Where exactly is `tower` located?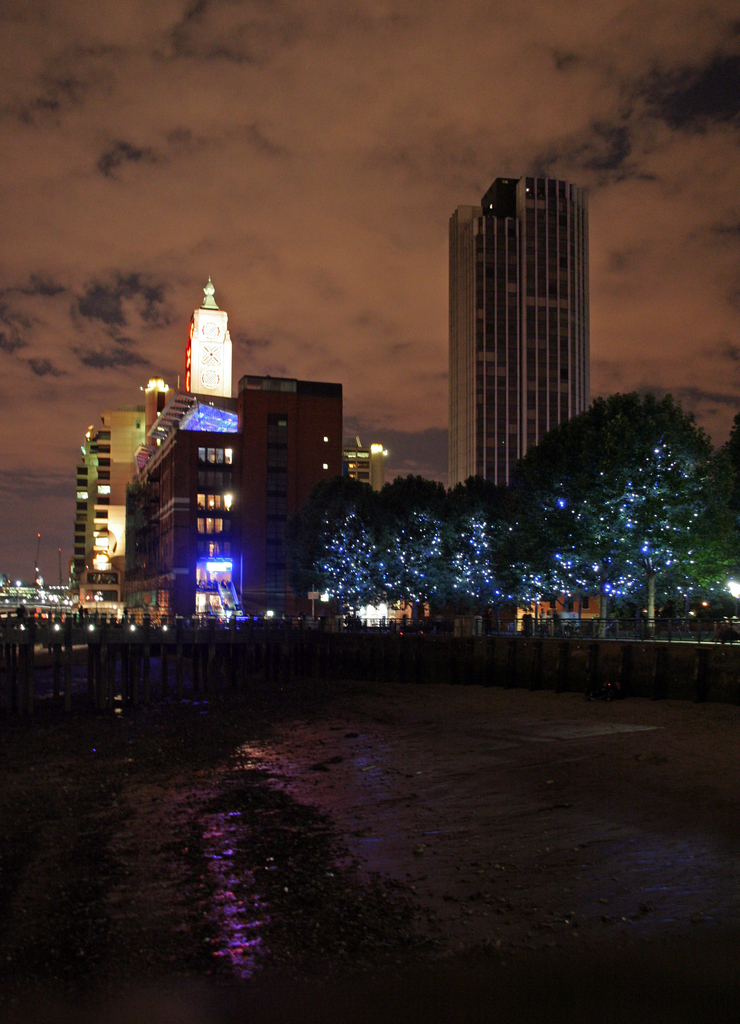
Its bounding box is (240, 368, 352, 607).
